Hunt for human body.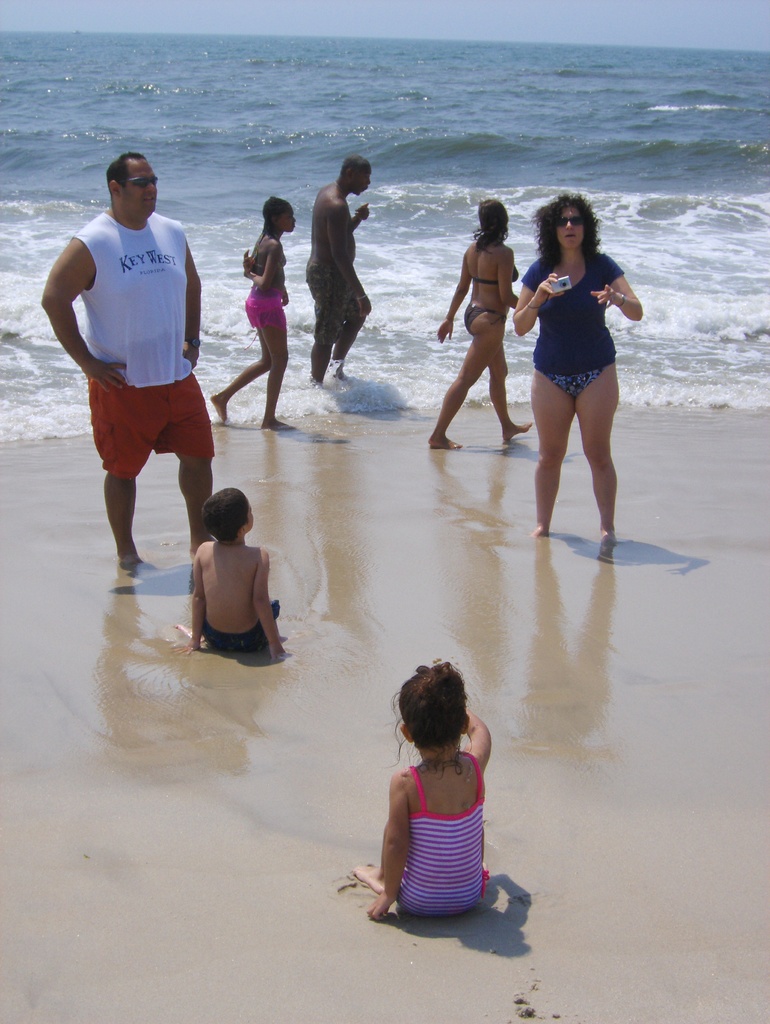
Hunted down at 214,195,295,435.
